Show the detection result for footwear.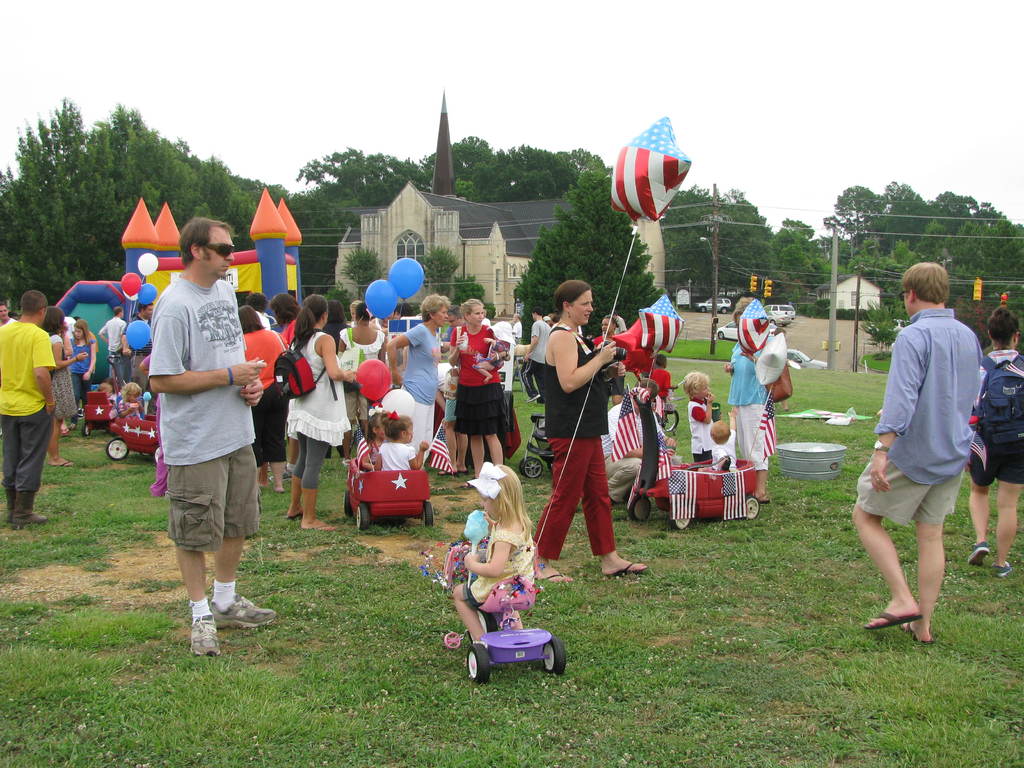
bbox=[69, 419, 77, 431].
